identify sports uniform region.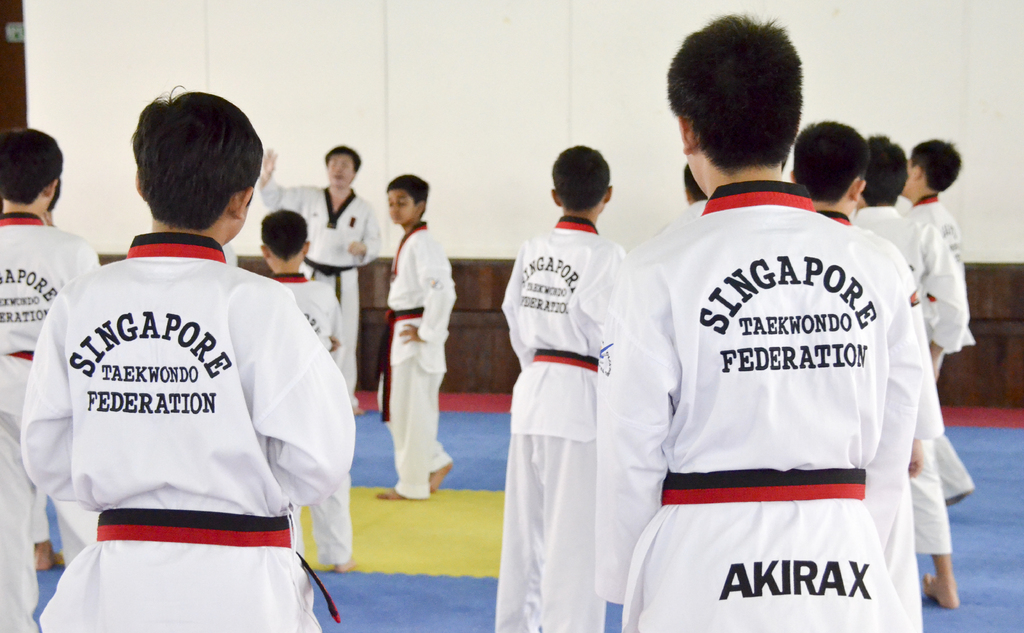
Region: region(42, 225, 361, 632).
